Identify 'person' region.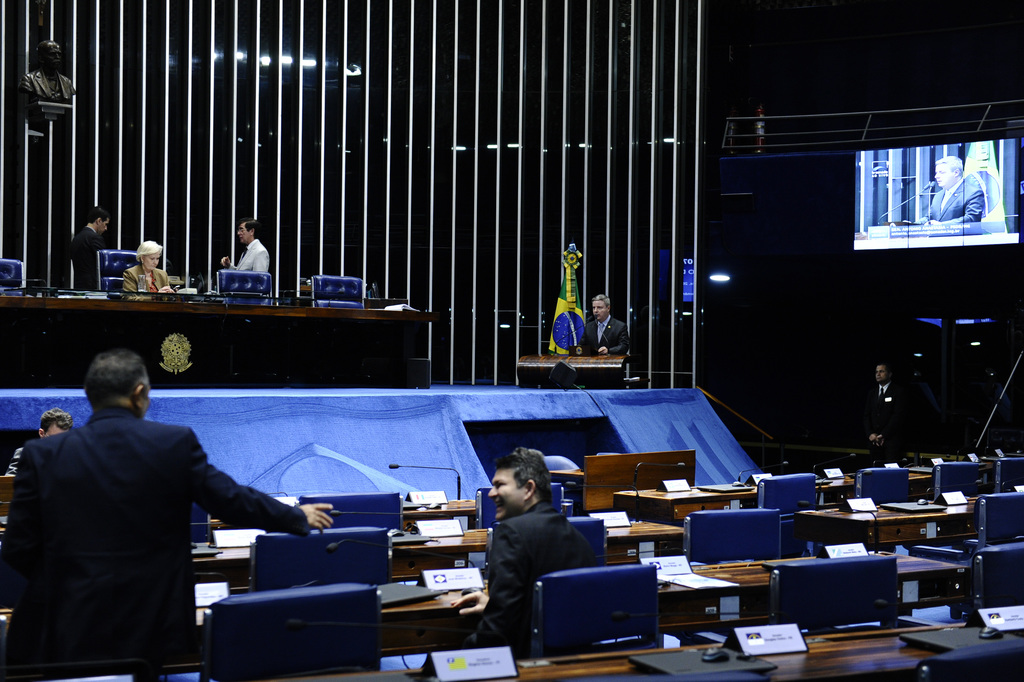
Region: <bbox>458, 446, 598, 663</bbox>.
